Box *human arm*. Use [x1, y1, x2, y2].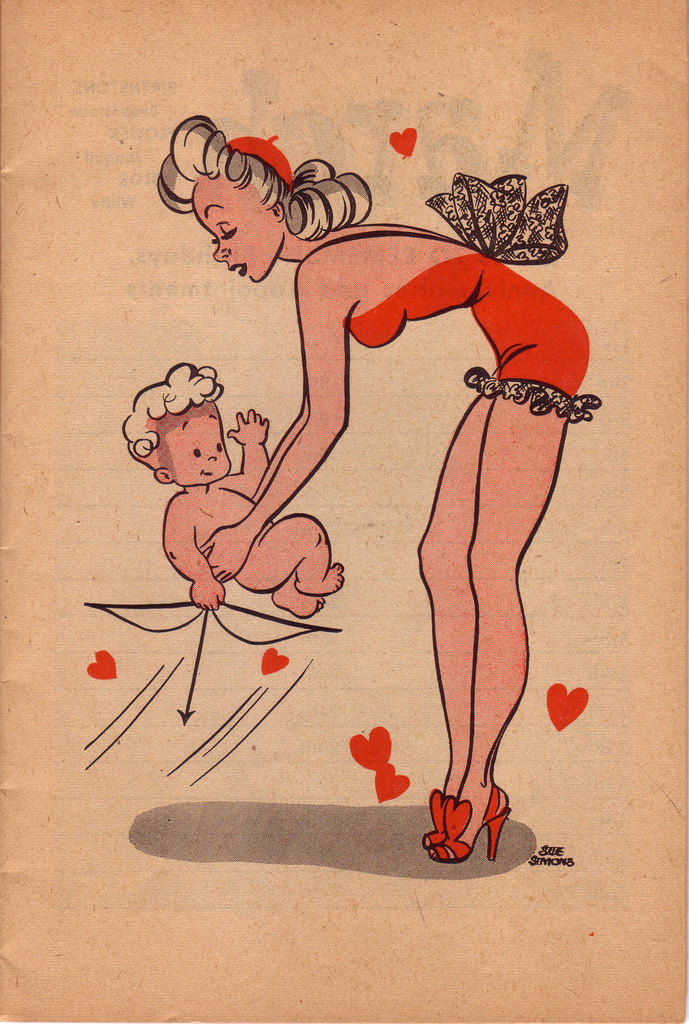
[229, 398, 274, 498].
